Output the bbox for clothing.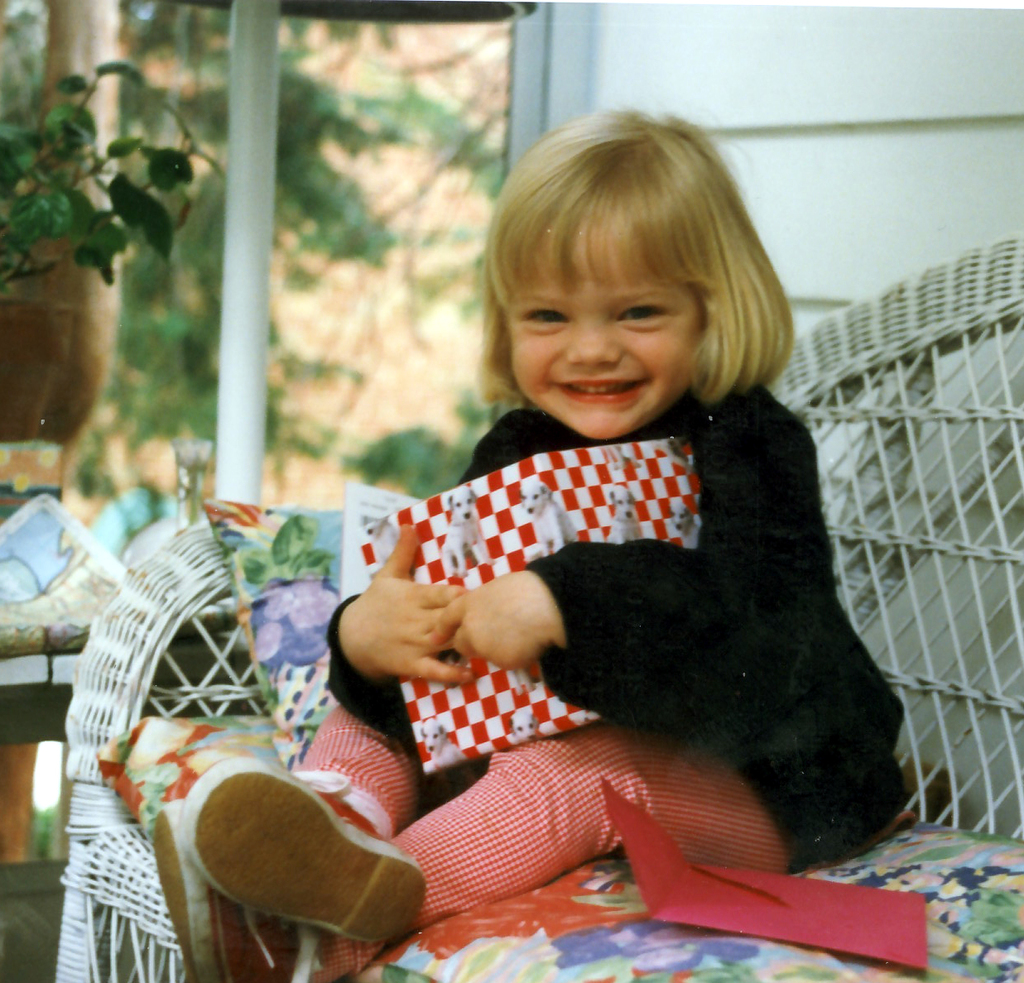
select_region(274, 718, 804, 928).
